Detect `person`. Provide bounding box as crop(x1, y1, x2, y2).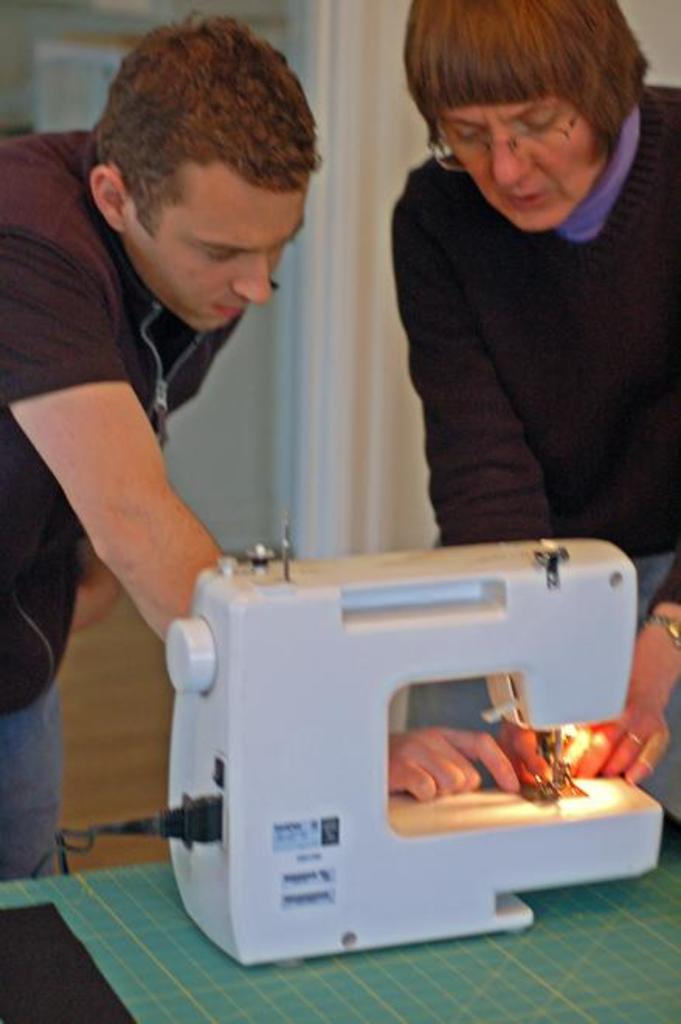
crop(394, 0, 679, 782).
